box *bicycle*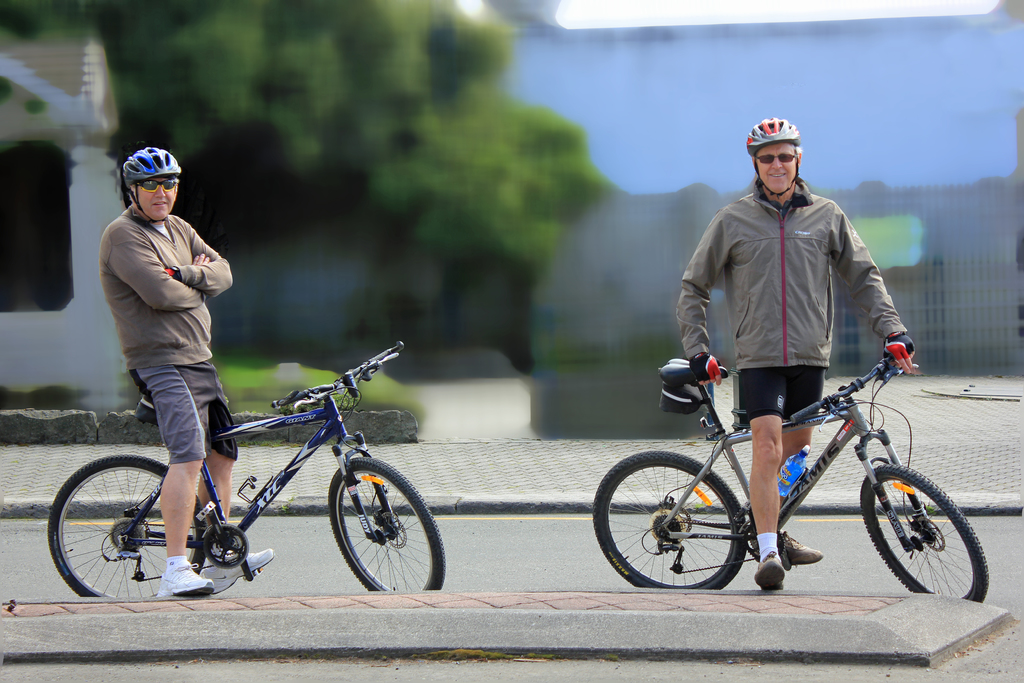
x1=48 y1=341 x2=445 y2=590
